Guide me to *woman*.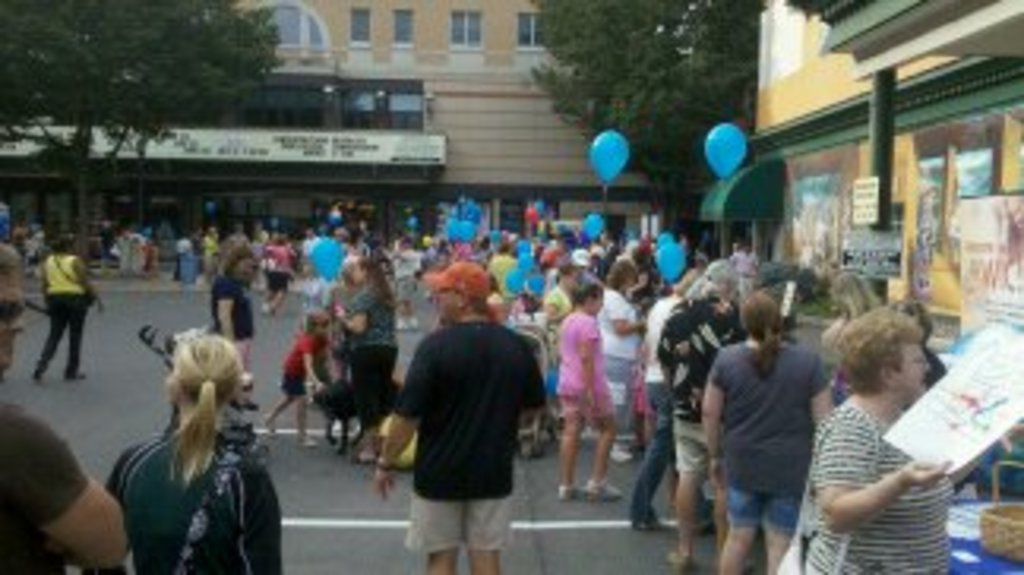
Guidance: (708,284,847,572).
